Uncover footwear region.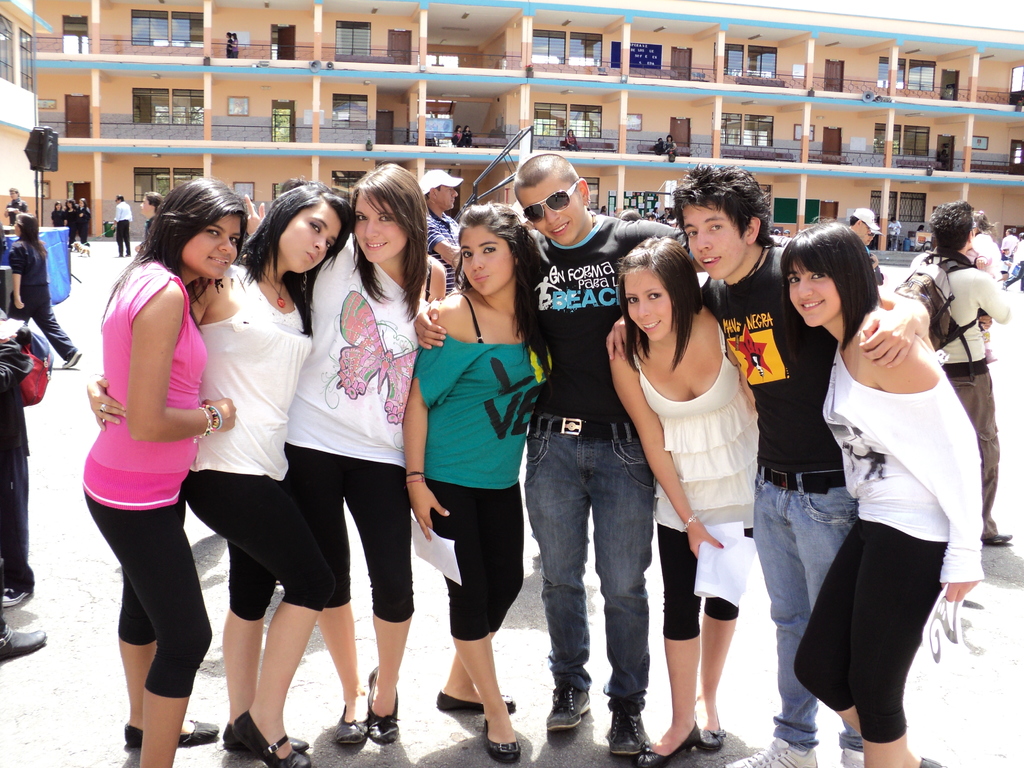
Uncovered: bbox=(62, 351, 83, 367).
